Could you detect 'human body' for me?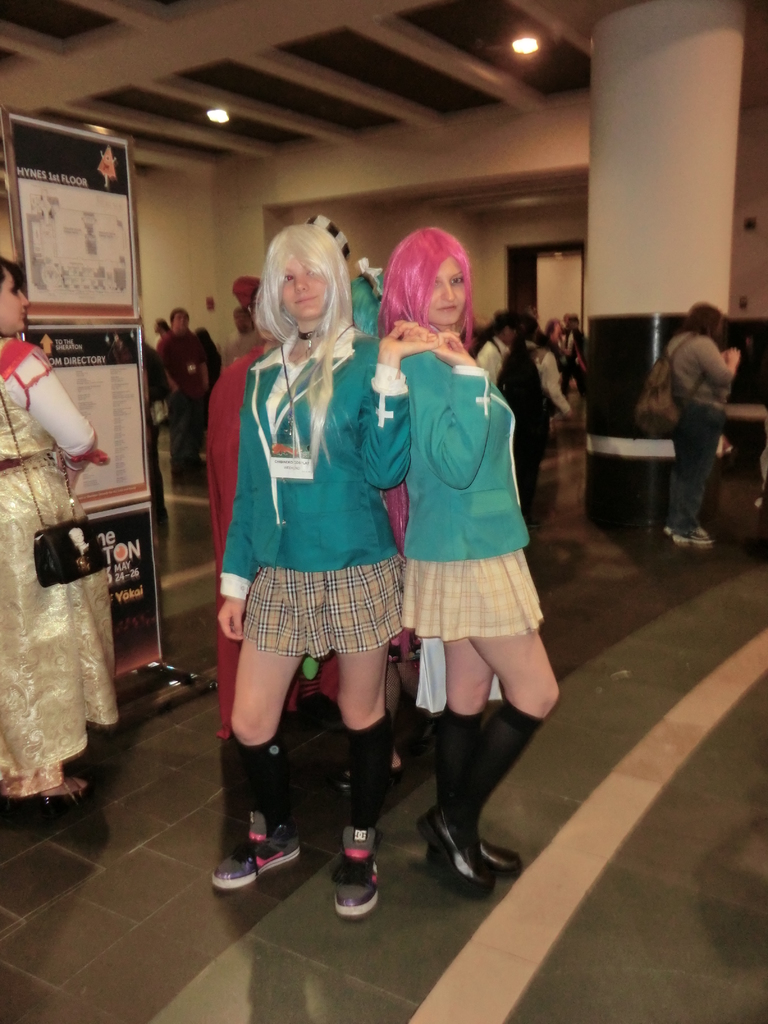
Detection result: pyautogui.locateOnScreen(508, 341, 569, 502).
